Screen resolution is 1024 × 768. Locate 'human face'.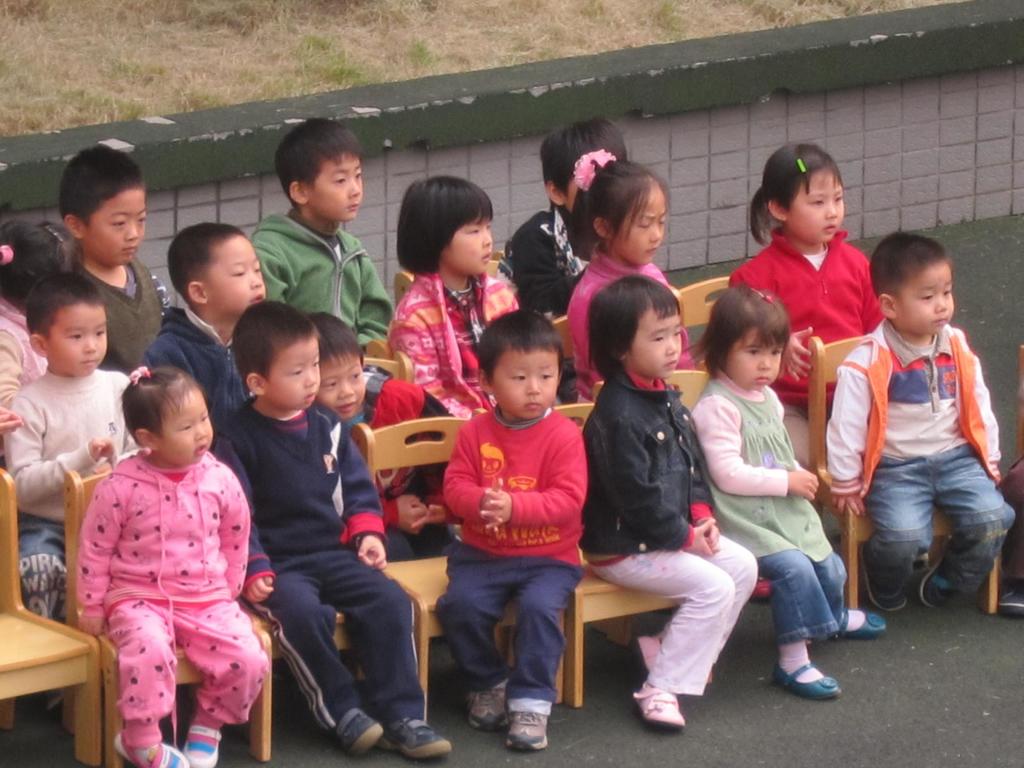
[51,307,109,373].
